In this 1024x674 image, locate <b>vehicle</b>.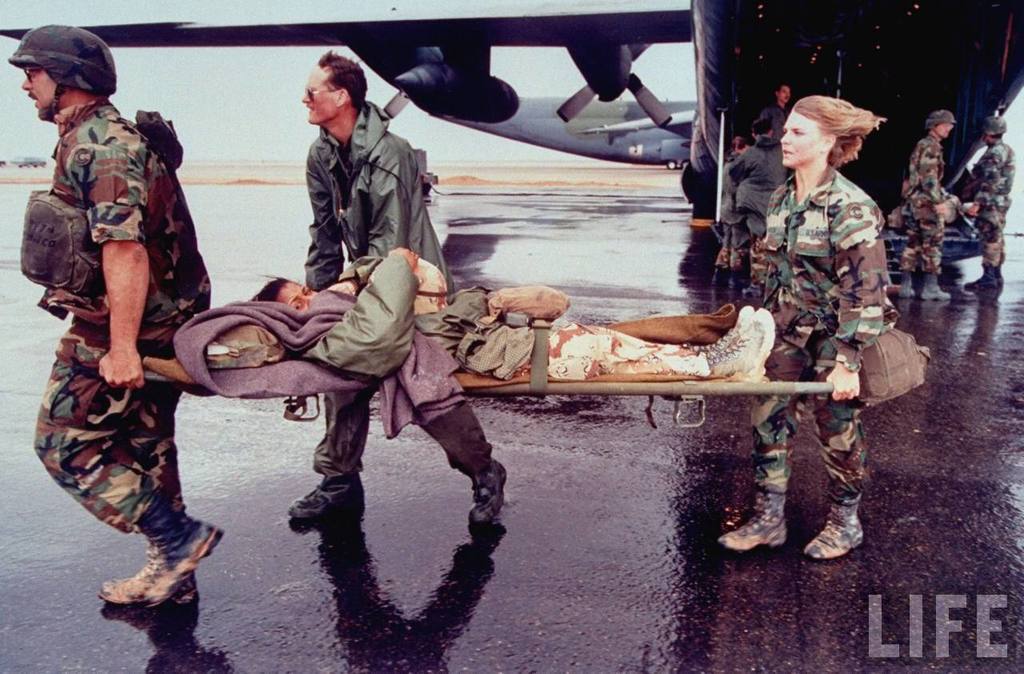
Bounding box: bbox=(431, 104, 698, 168).
